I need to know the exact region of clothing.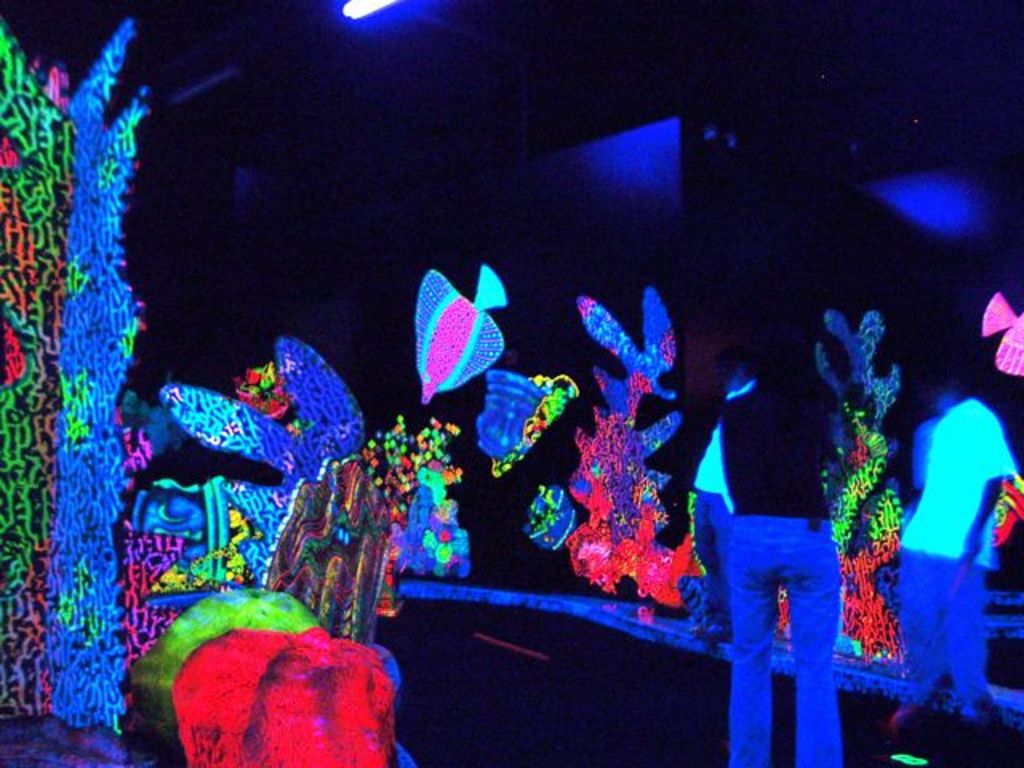
Region: rect(907, 352, 1016, 715).
